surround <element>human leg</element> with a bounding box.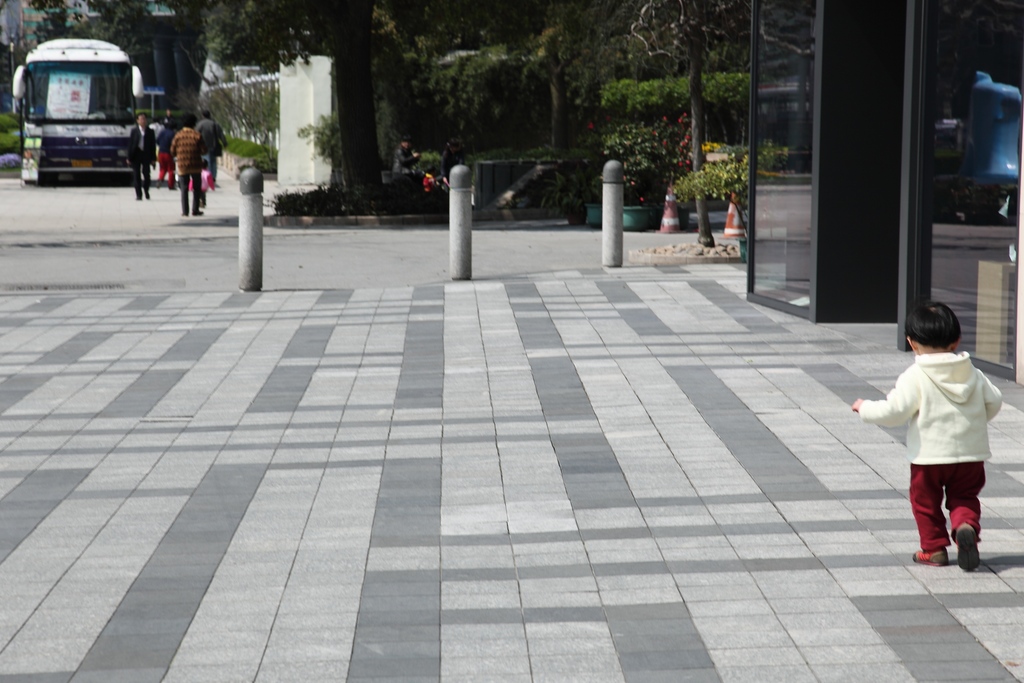
(left=948, top=458, right=986, bottom=568).
